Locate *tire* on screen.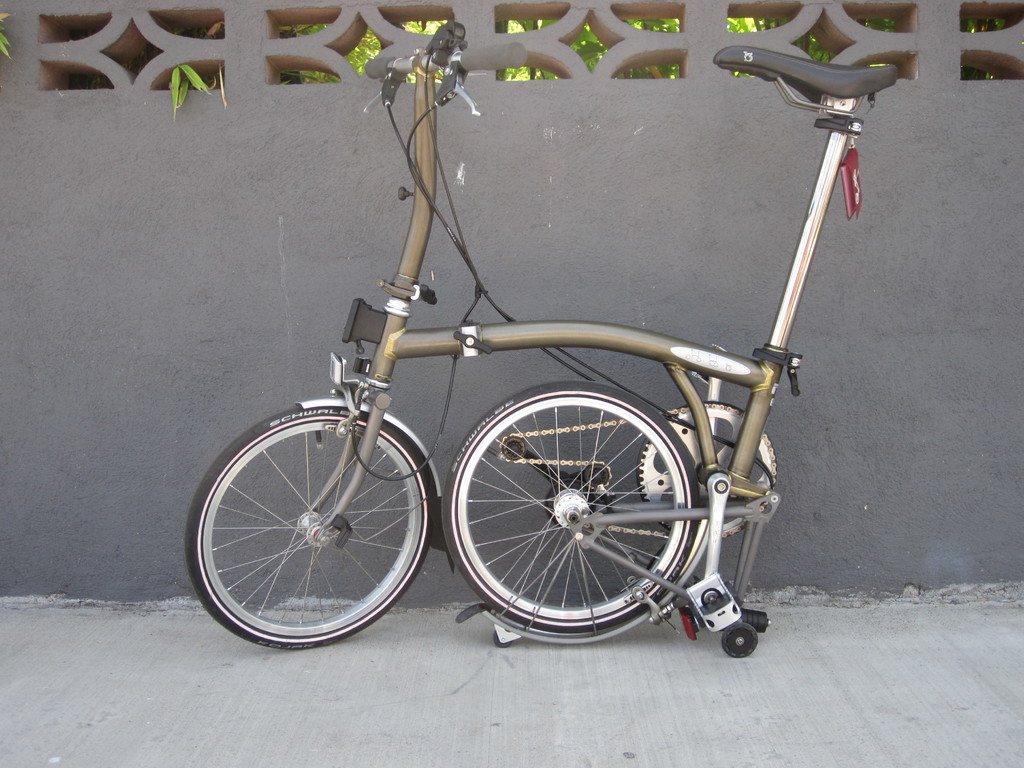
On screen at x1=721 y1=623 x2=758 y2=659.
